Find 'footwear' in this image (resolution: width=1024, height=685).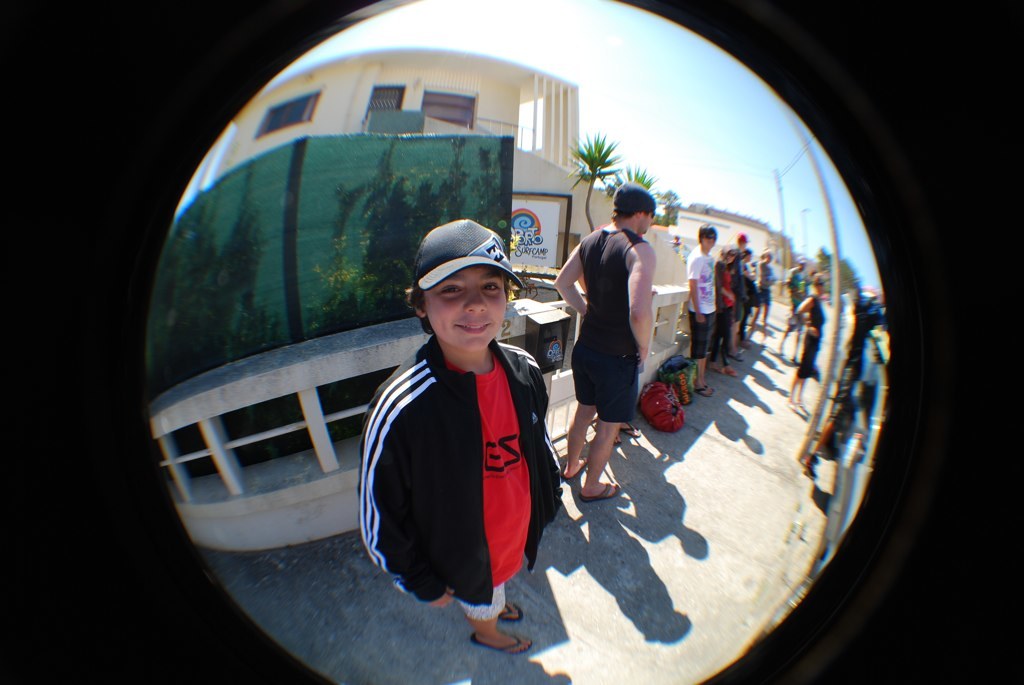
723/366/737/380.
